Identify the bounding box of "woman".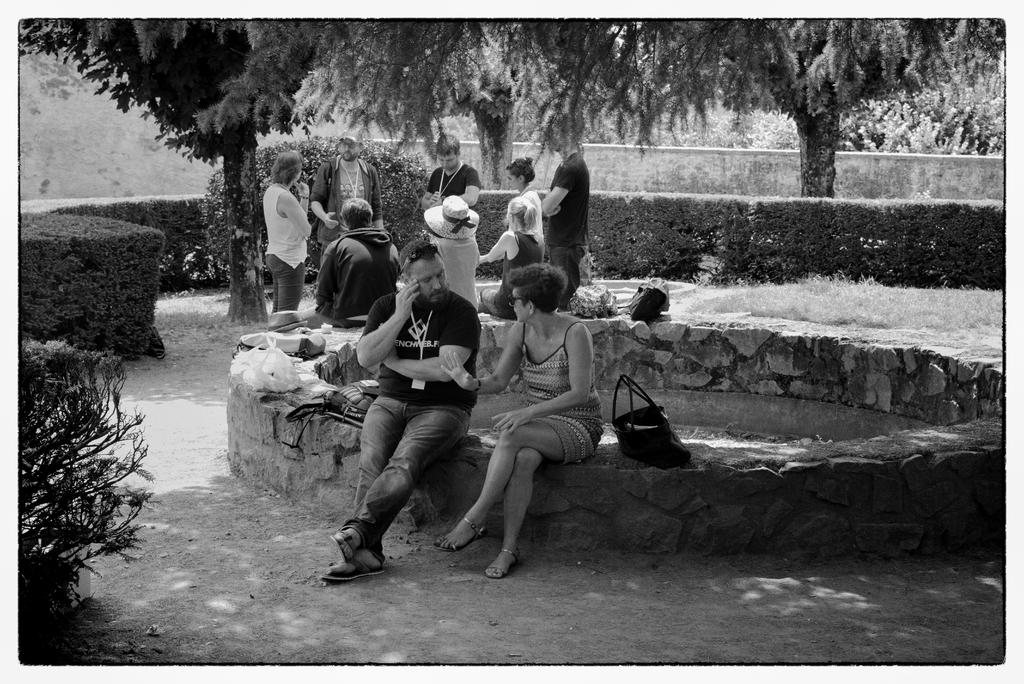
detection(505, 155, 544, 247).
